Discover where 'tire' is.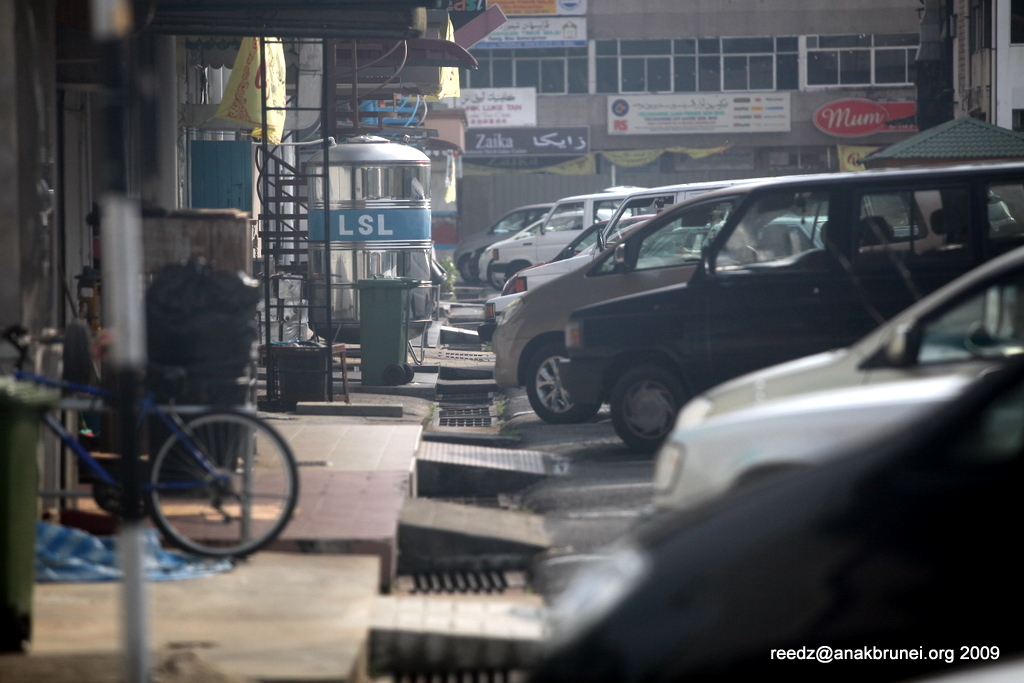
Discovered at 461,260,470,280.
